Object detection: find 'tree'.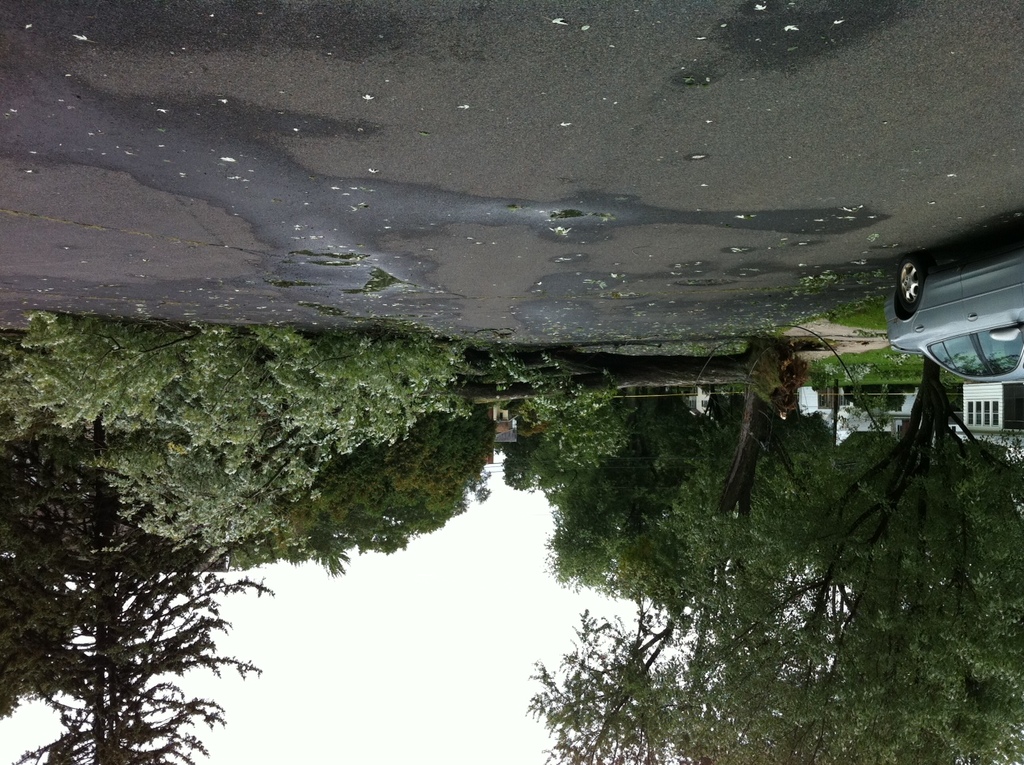
0/306/795/548.
